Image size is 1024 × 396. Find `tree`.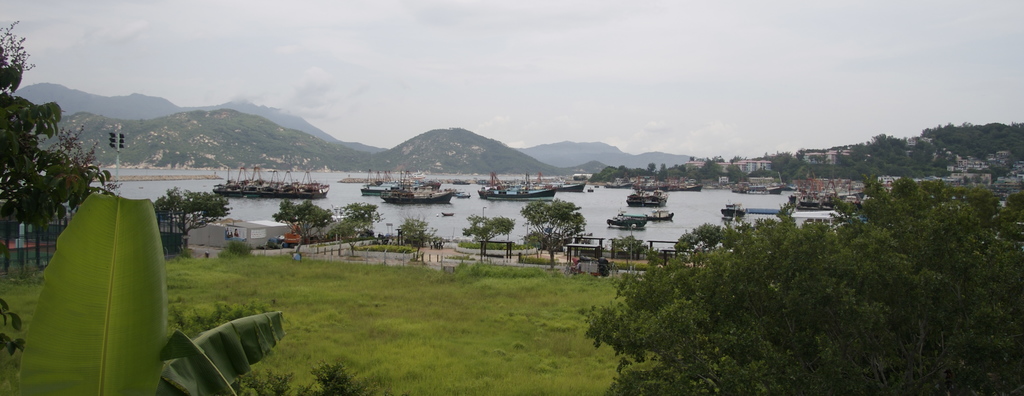
BBox(610, 234, 644, 258).
